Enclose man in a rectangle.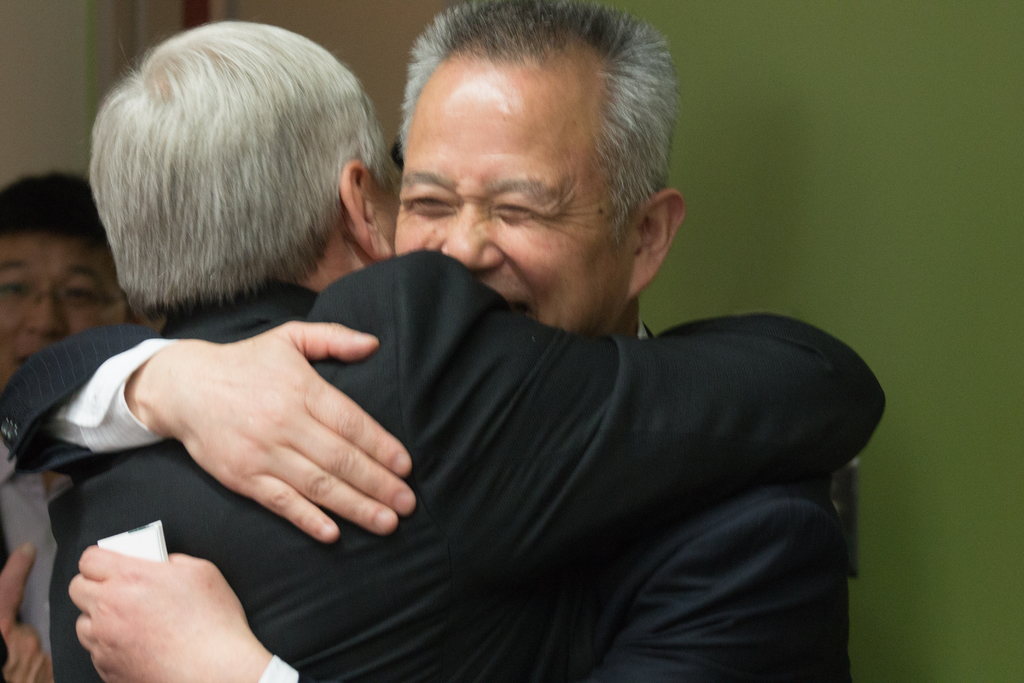
bbox=[0, 20, 898, 682].
